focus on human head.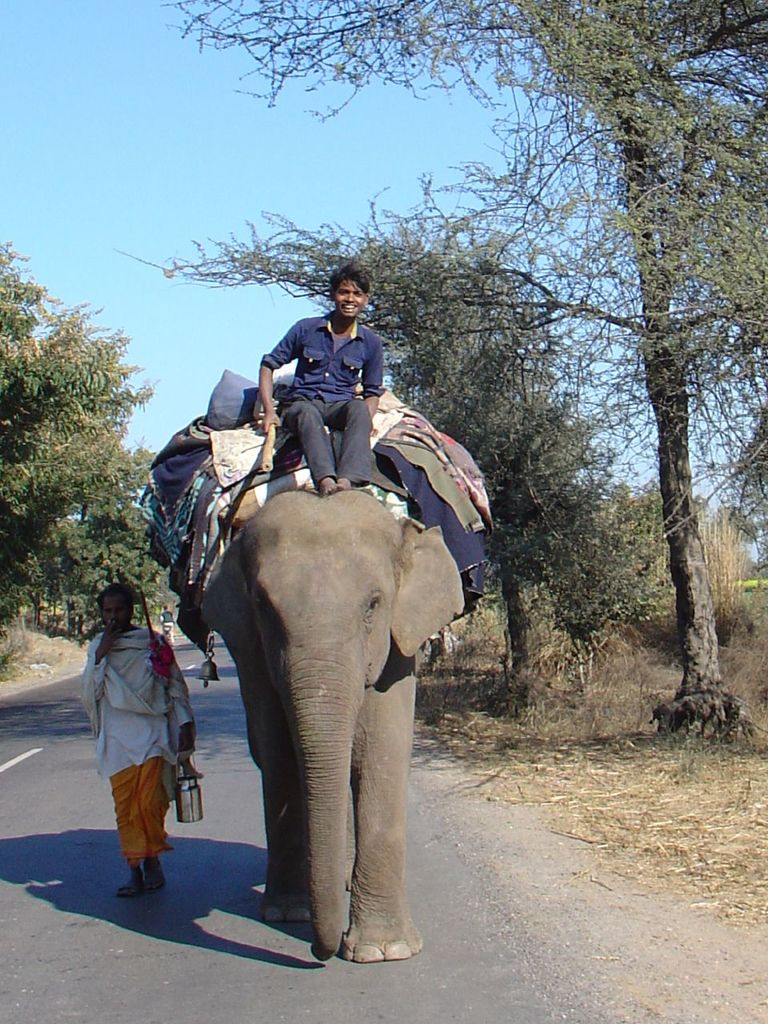
Focused at locate(98, 582, 137, 637).
